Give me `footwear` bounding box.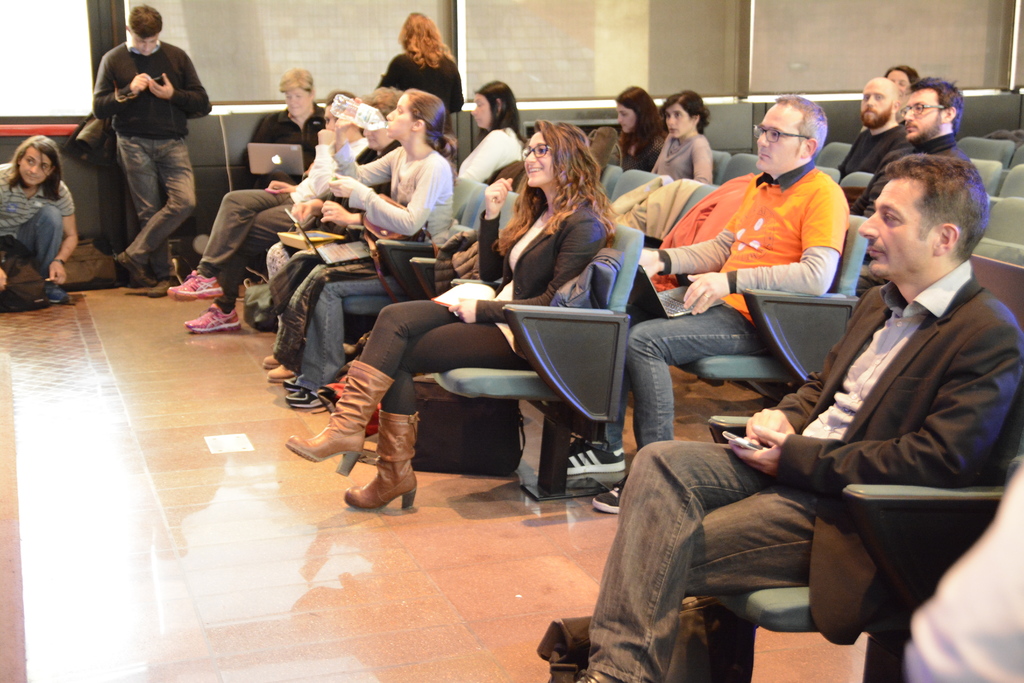
x1=347 y1=407 x2=414 y2=511.
